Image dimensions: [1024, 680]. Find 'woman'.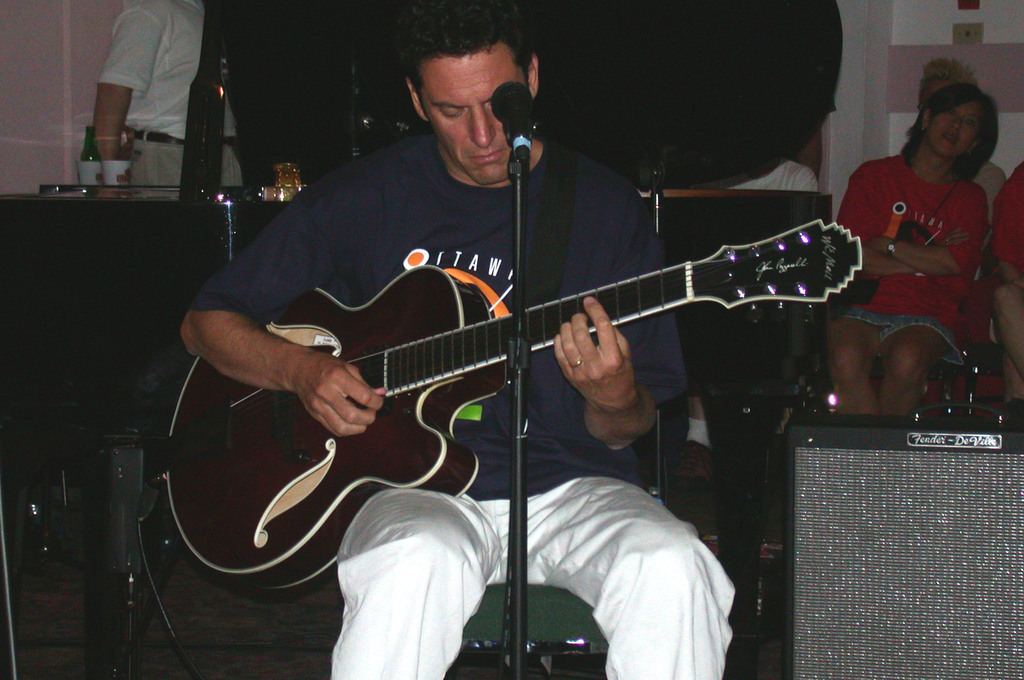
Rect(824, 61, 1013, 451).
